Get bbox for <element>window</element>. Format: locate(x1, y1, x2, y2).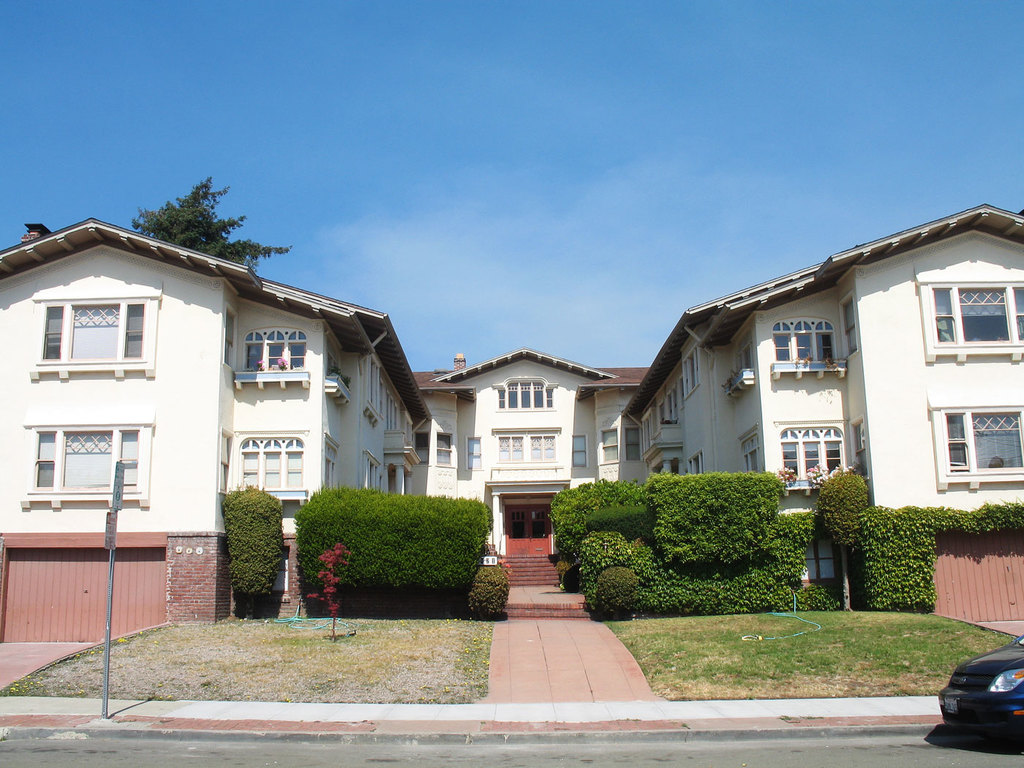
locate(217, 429, 236, 496).
